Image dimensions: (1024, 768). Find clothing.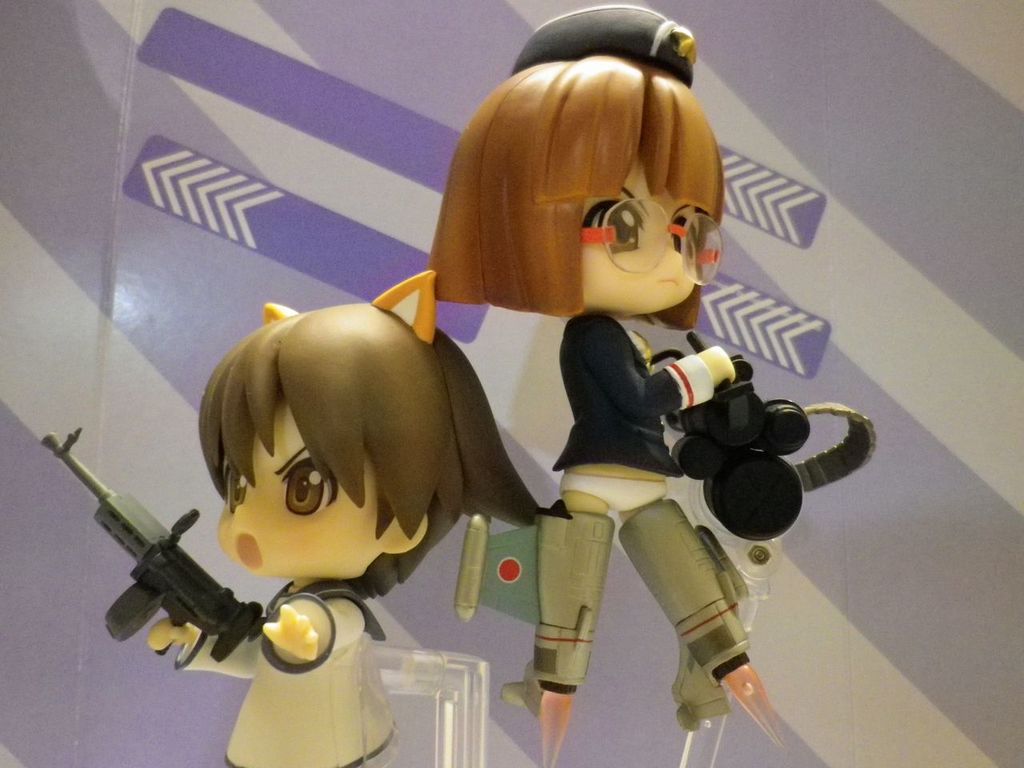
{"left": 553, "top": 314, "right": 713, "bottom": 512}.
